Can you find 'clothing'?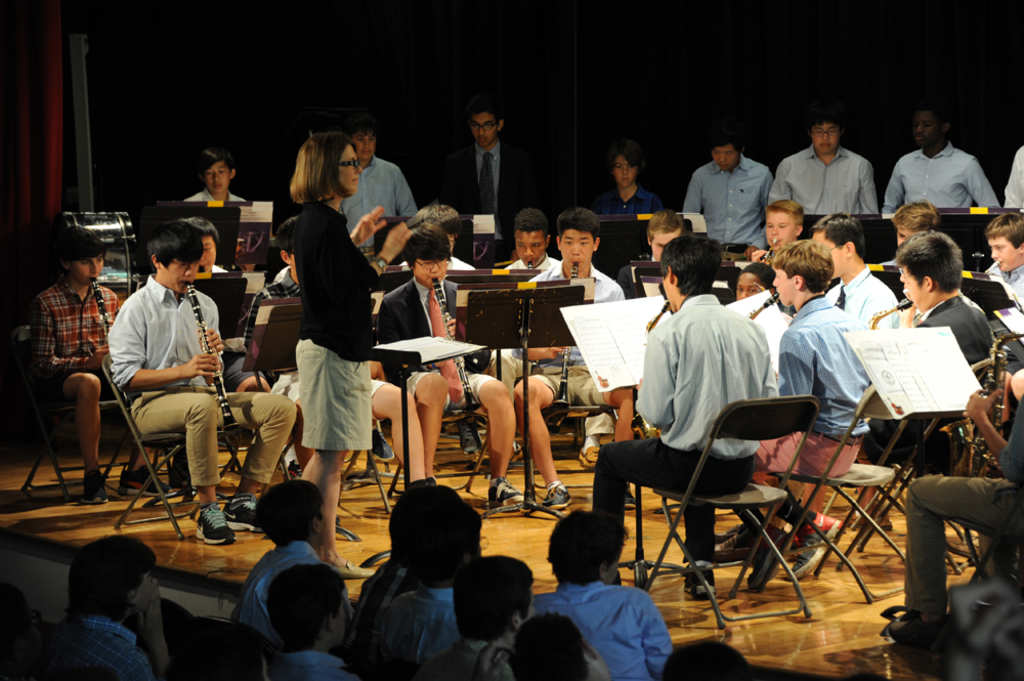
Yes, bounding box: select_region(894, 127, 1001, 215).
